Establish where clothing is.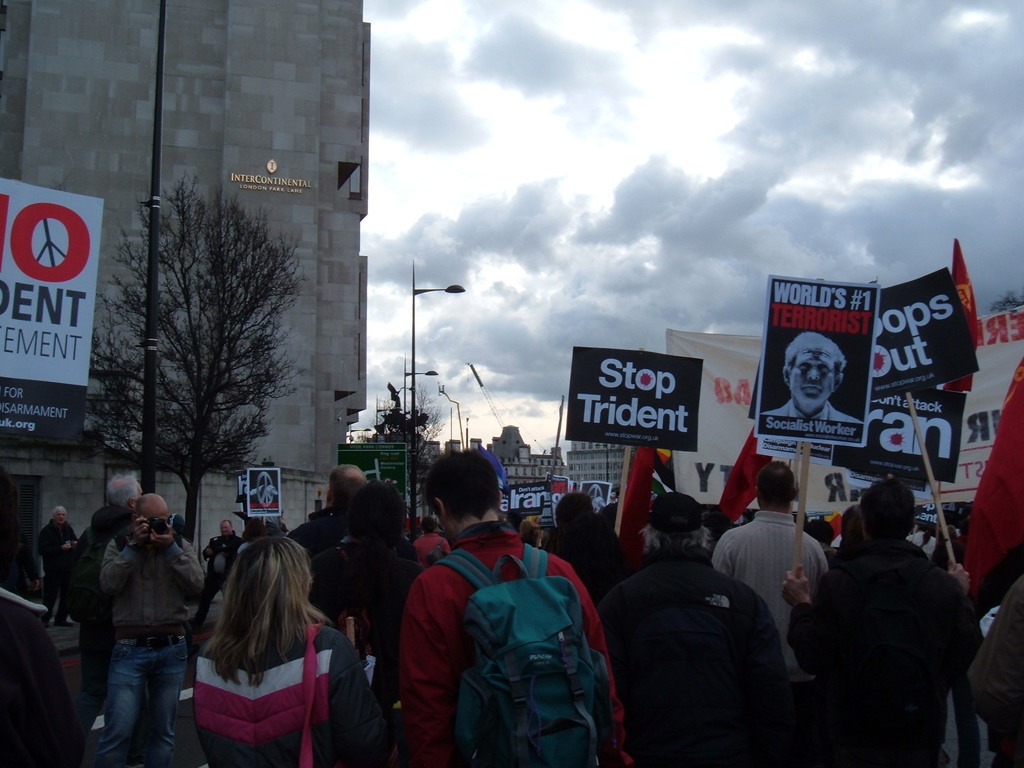
Established at x1=35, y1=516, x2=80, y2=610.
